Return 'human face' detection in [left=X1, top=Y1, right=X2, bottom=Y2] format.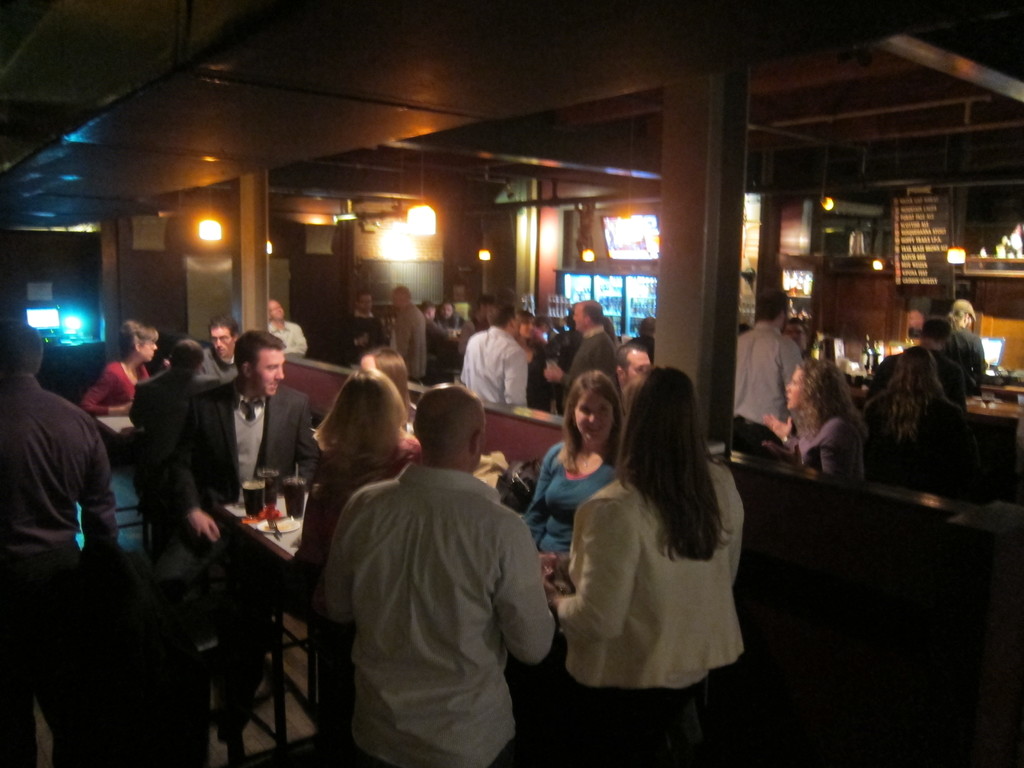
[left=207, top=331, right=230, bottom=362].
